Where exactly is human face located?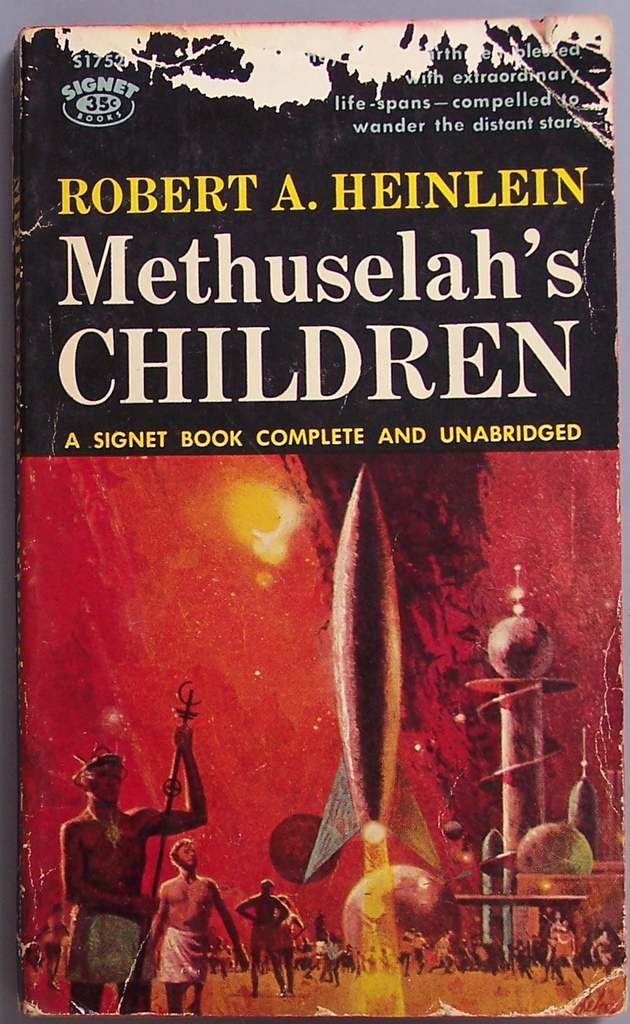
Its bounding box is Rect(90, 762, 121, 804).
